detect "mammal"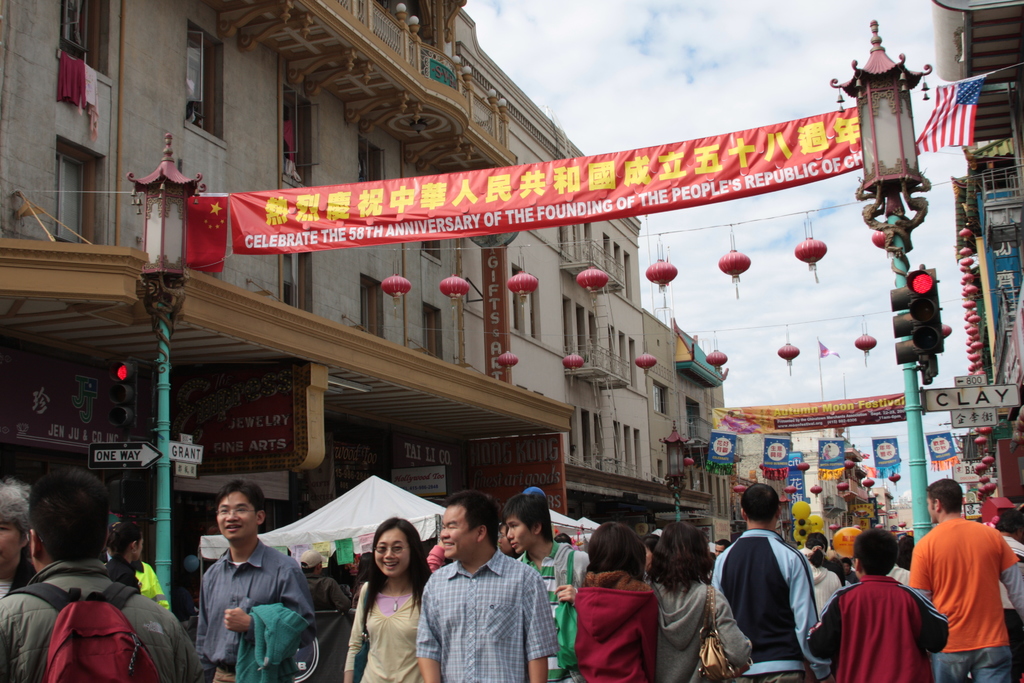
(x1=423, y1=539, x2=452, y2=578)
